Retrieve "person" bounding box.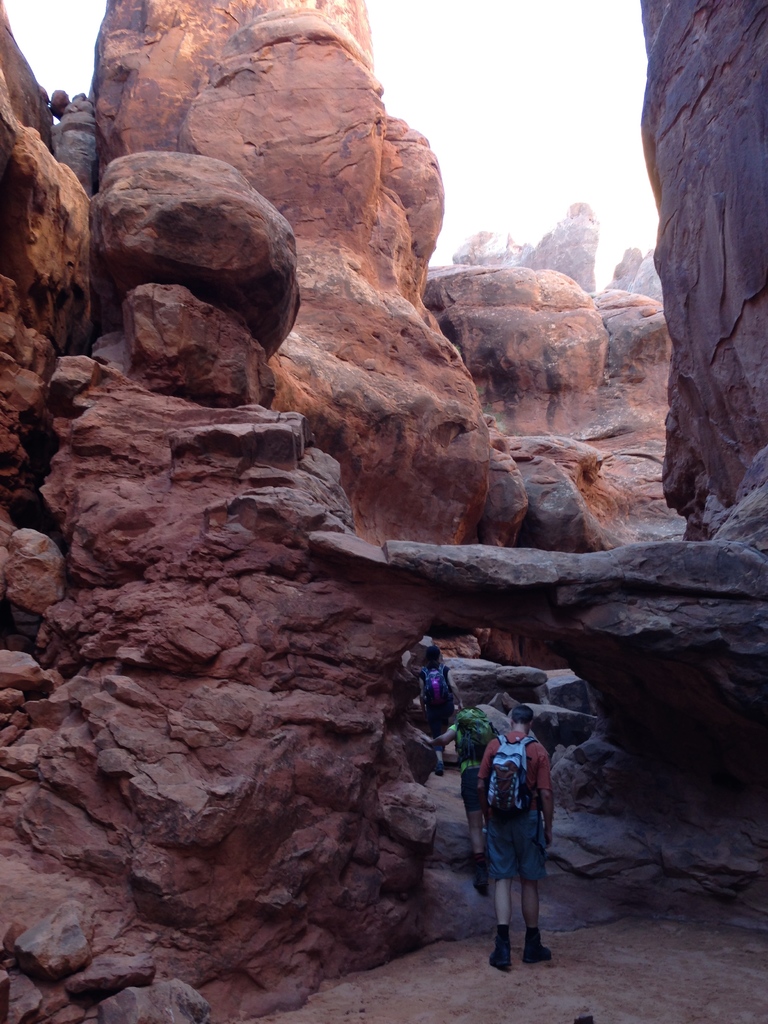
Bounding box: box=[477, 702, 559, 972].
